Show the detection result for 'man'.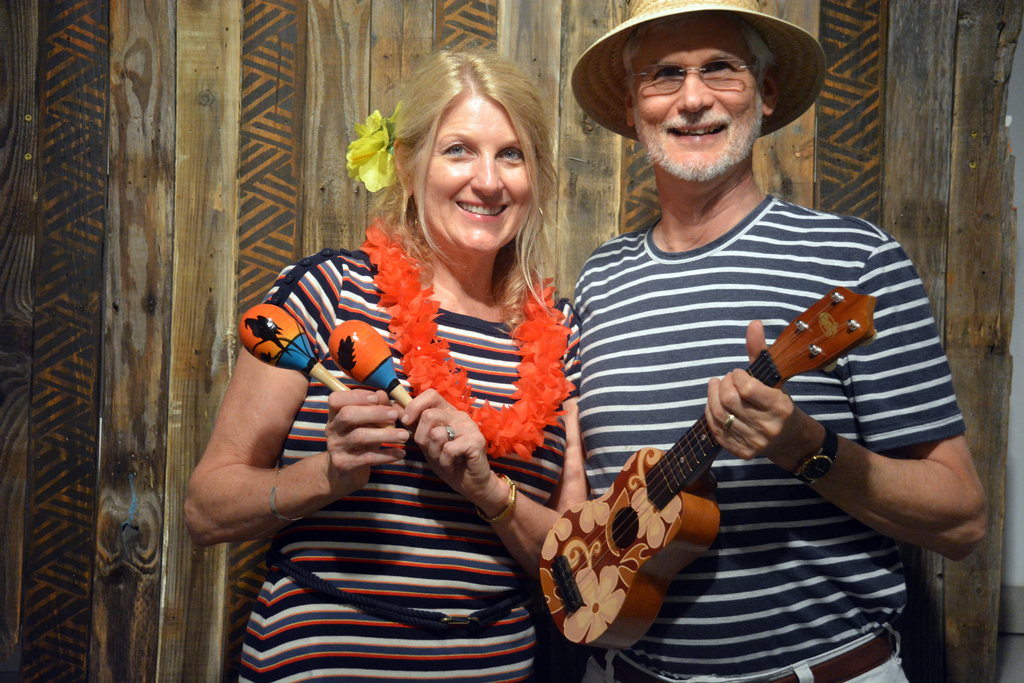
left=508, top=76, right=954, bottom=680.
